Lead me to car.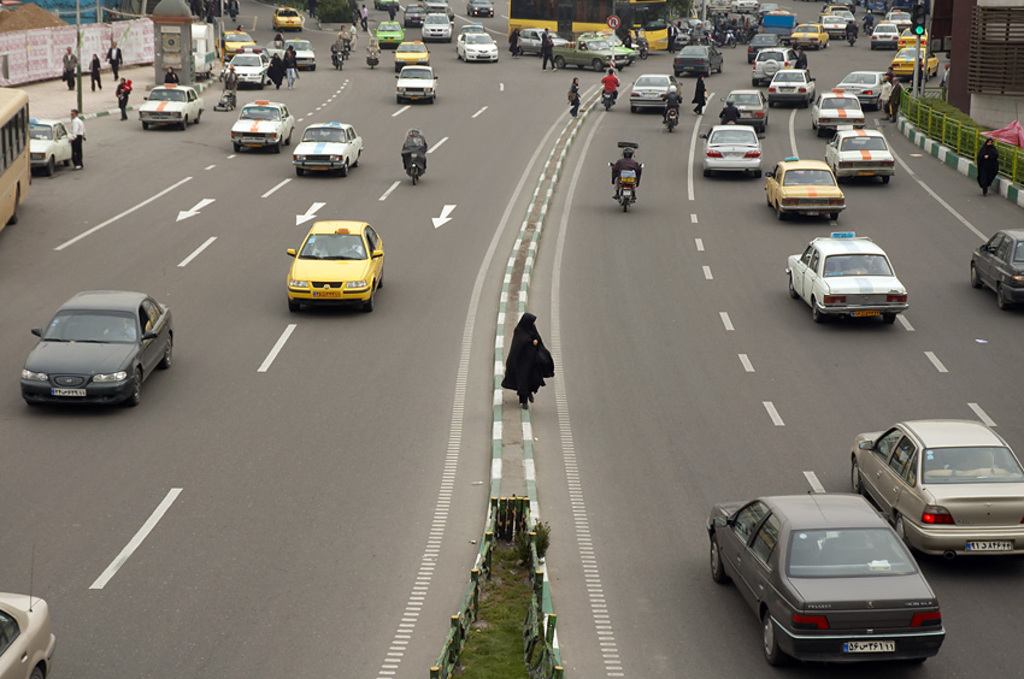
Lead to {"x1": 788, "y1": 20, "x2": 834, "y2": 53}.
